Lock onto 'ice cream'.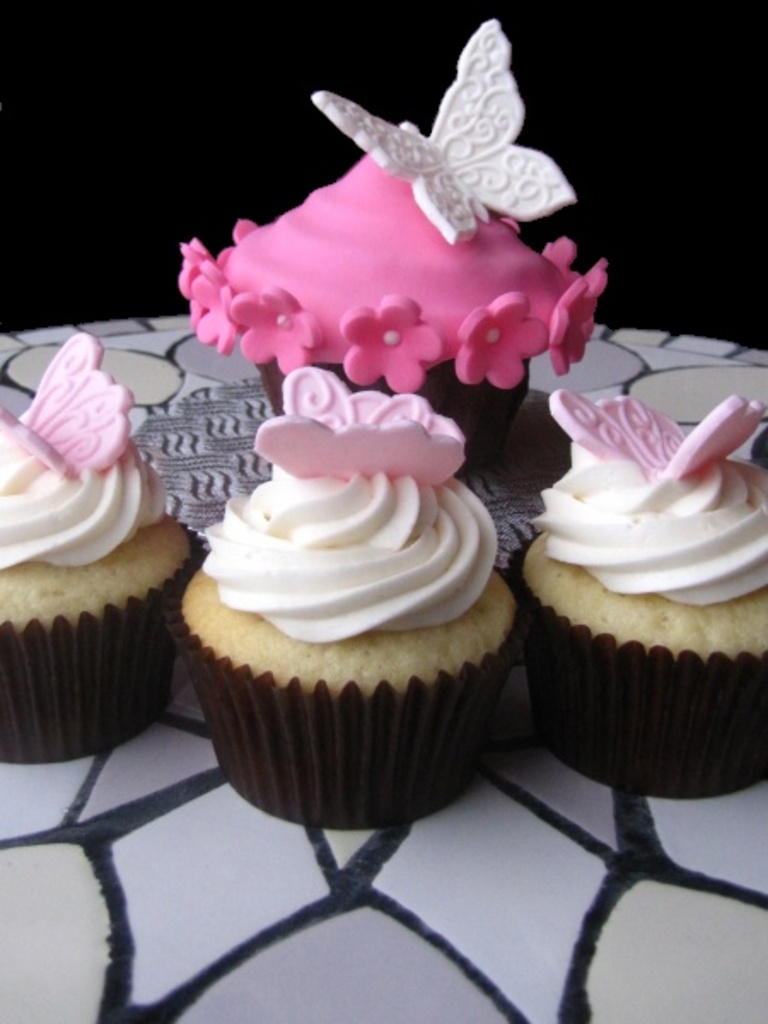
Locked: BBox(0, 341, 189, 637).
